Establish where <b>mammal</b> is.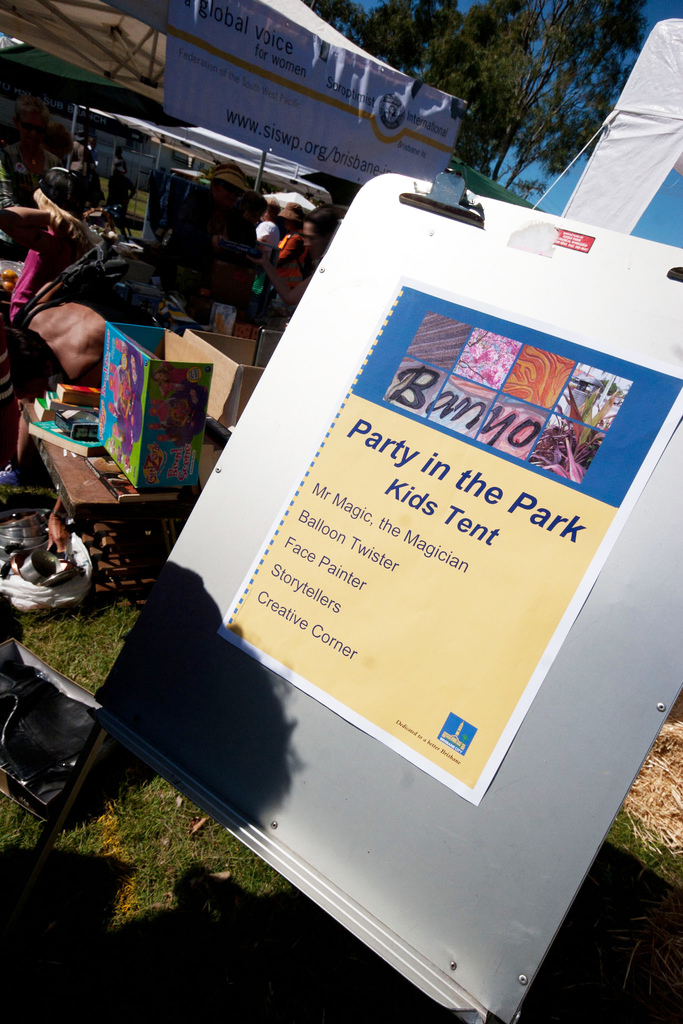
Established at BBox(254, 193, 280, 272).
